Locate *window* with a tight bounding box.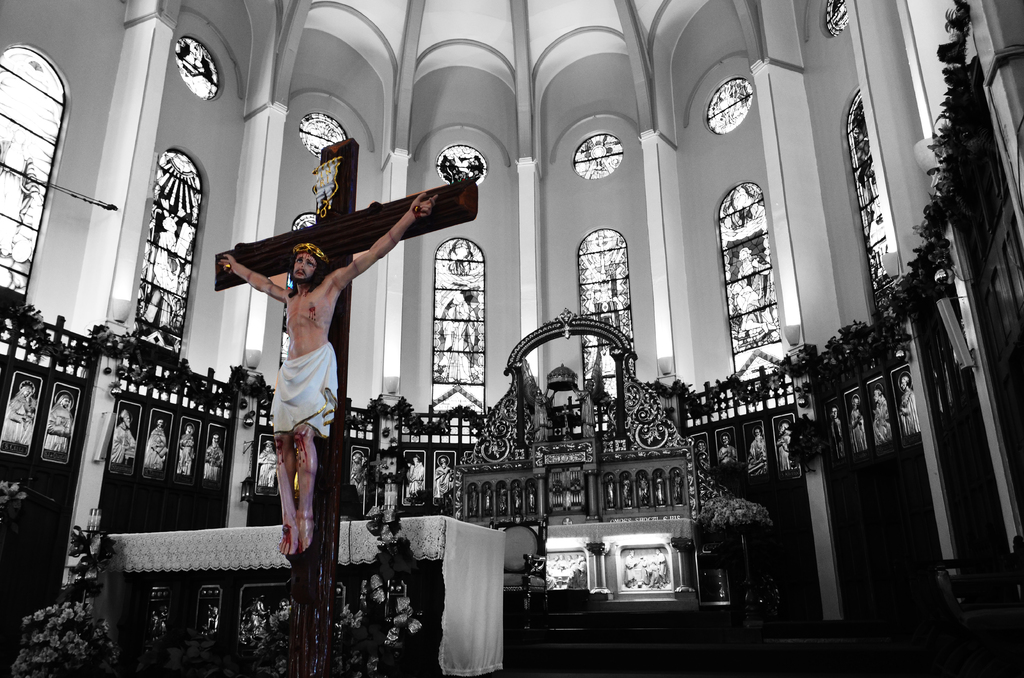
{"left": 0, "top": 47, "right": 67, "bottom": 299}.
